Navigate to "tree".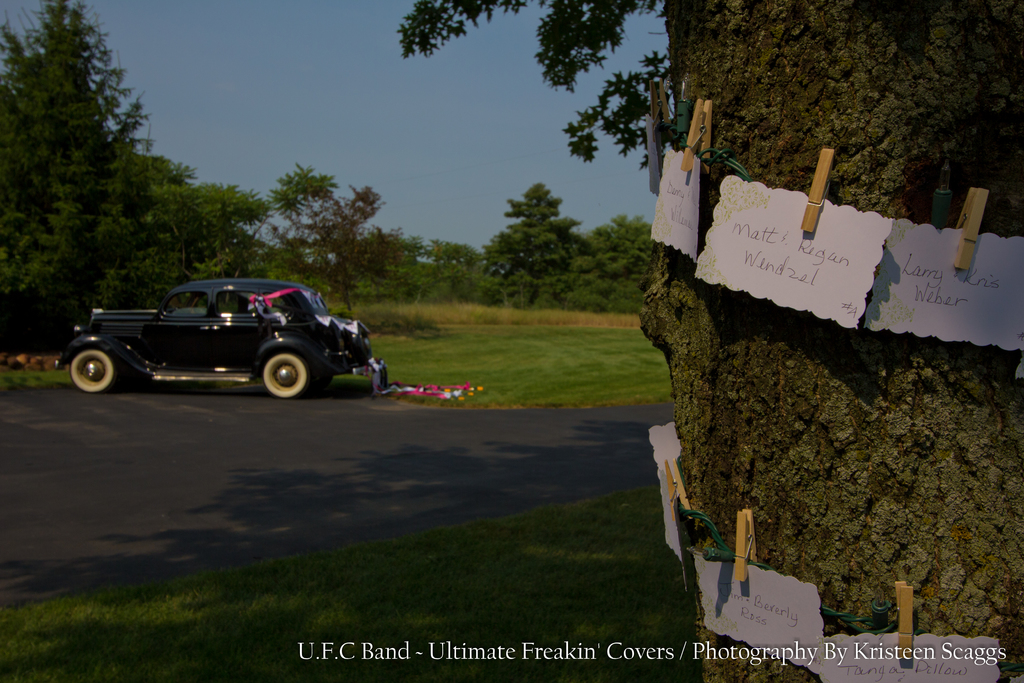
Navigation target: (359,0,1023,646).
